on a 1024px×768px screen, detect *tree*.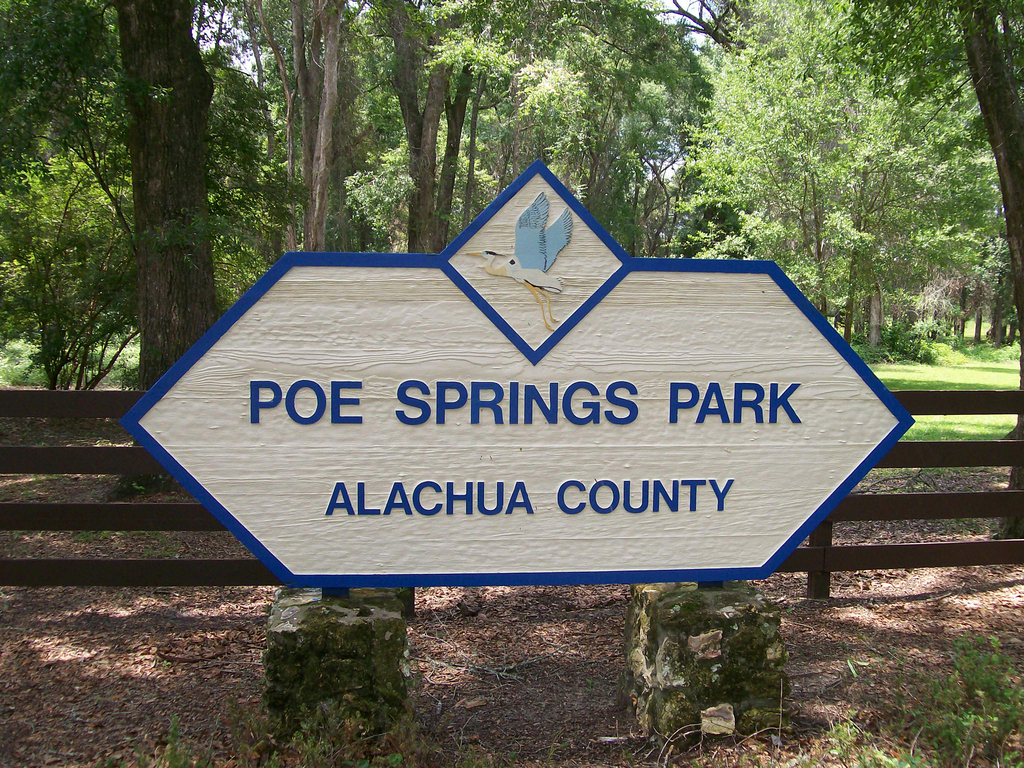
(x1=0, y1=0, x2=708, y2=488).
